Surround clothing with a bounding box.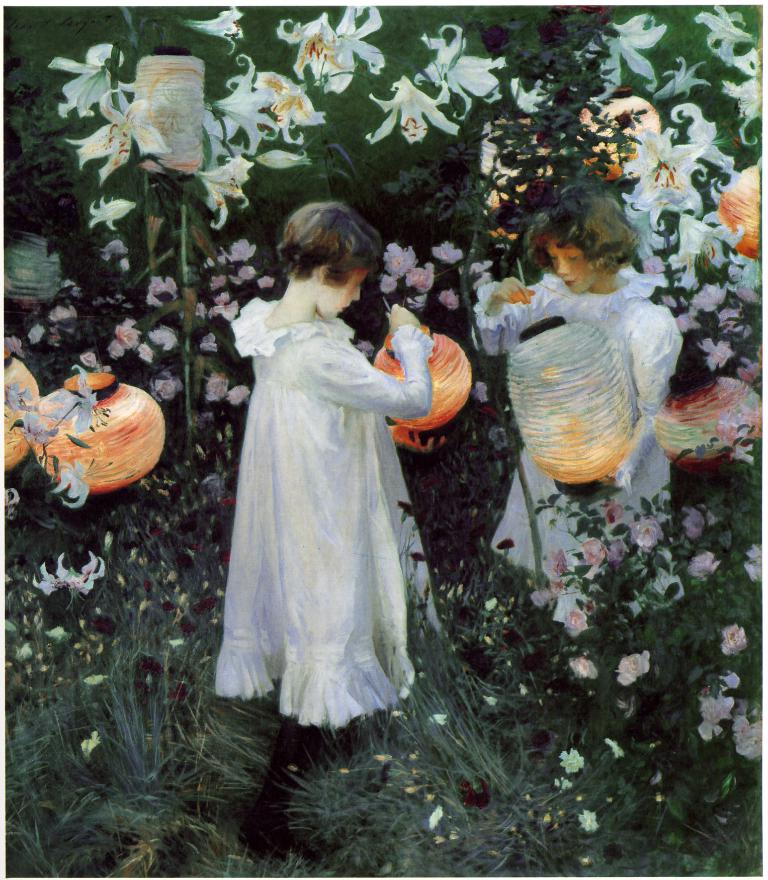
Rect(210, 260, 452, 695).
